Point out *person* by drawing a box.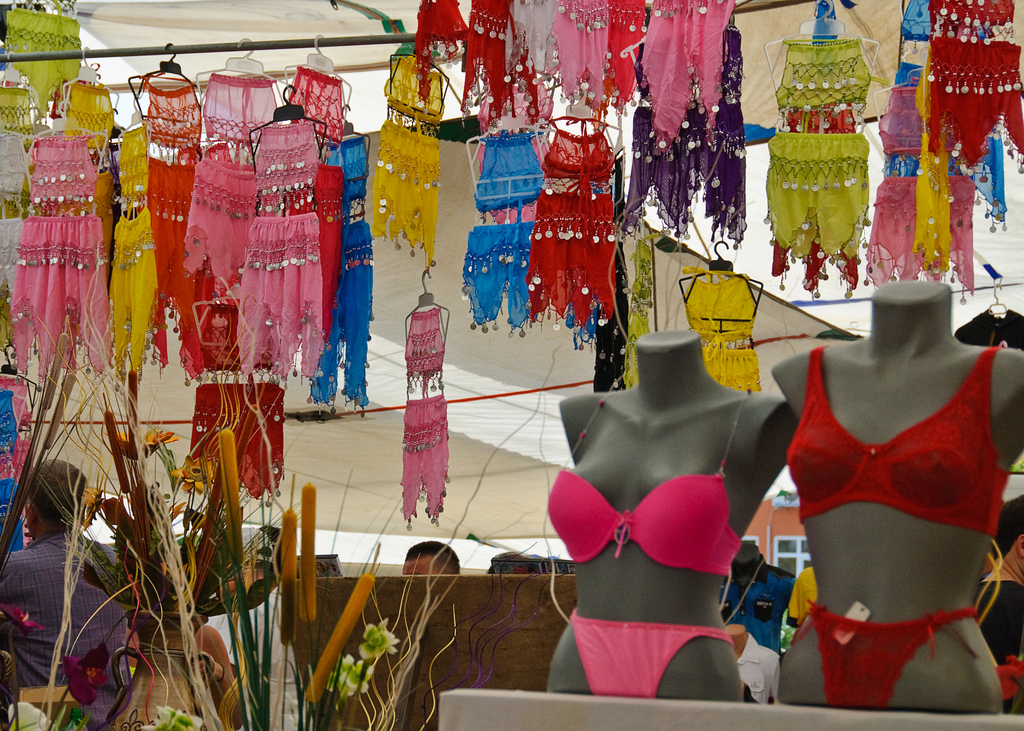
<bbox>544, 317, 747, 705</bbox>.
